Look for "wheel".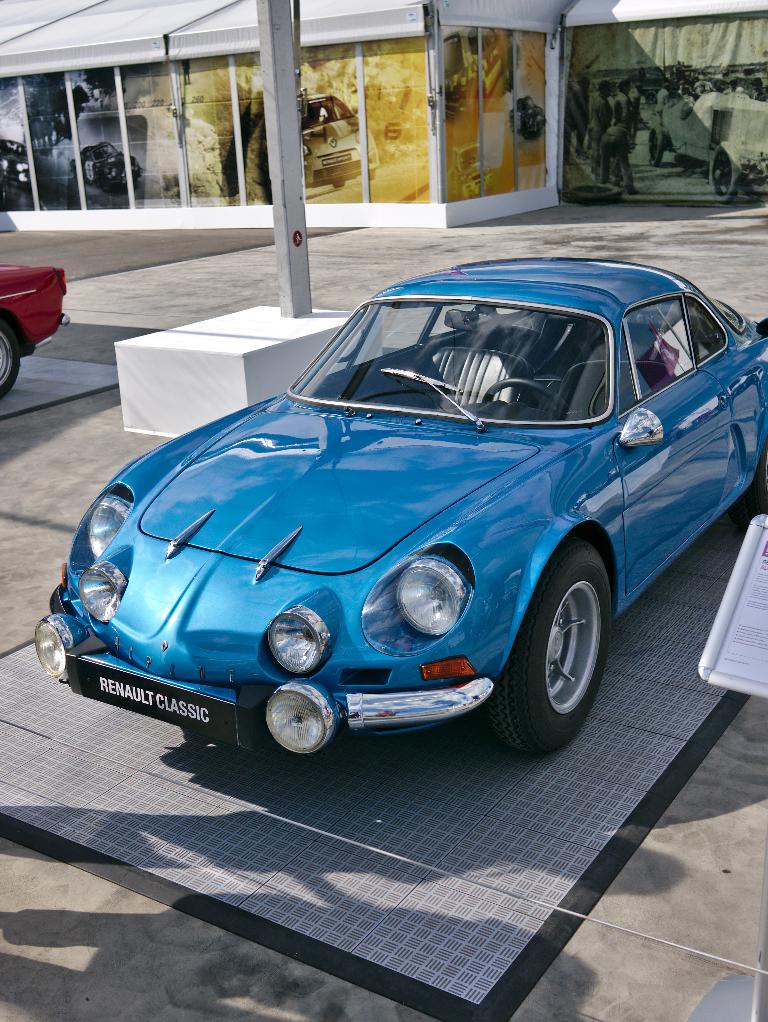
Found: select_region(708, 142, 741, 208).
